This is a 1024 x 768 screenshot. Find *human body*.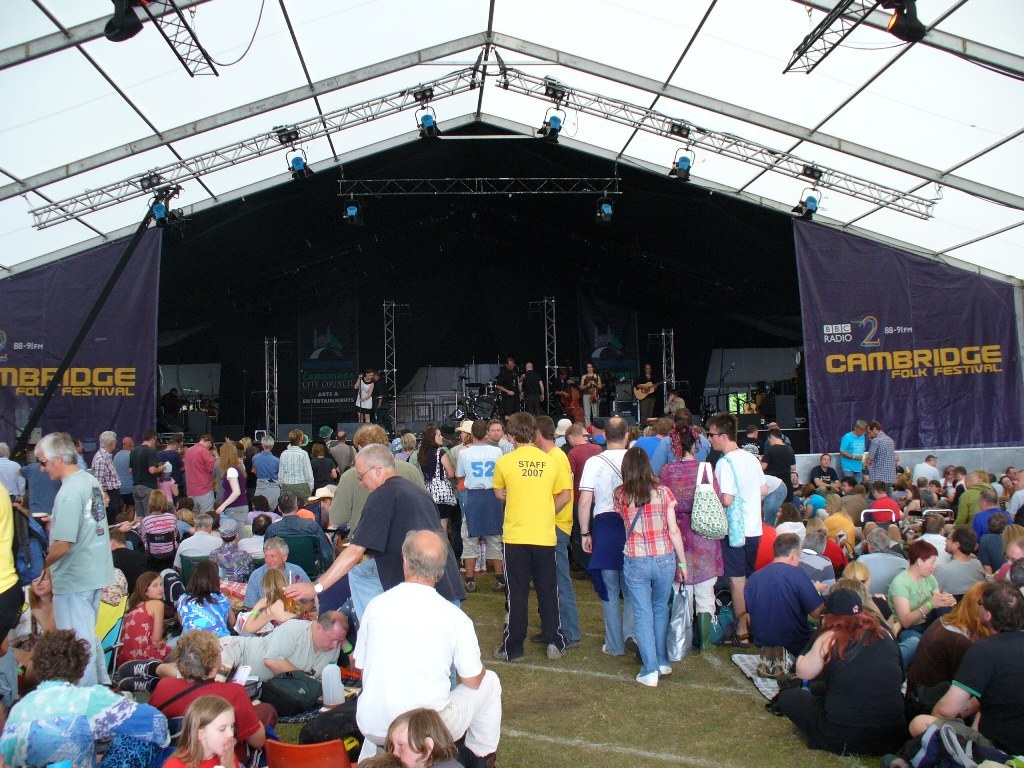
Bounding box: (left=765, top=428, right=797, bottom=509).
